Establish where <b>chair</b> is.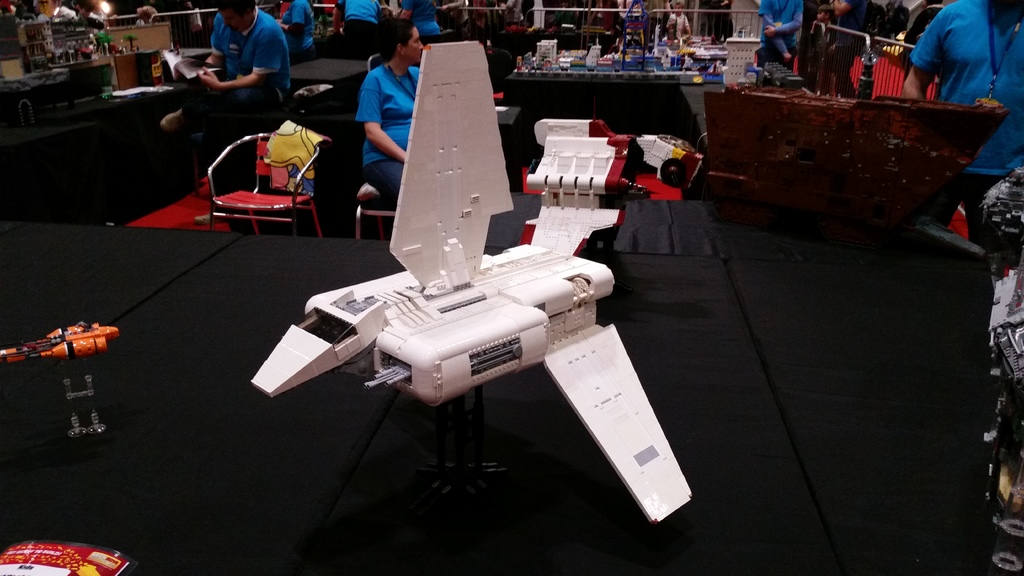
Established at [189,124,321,236].
